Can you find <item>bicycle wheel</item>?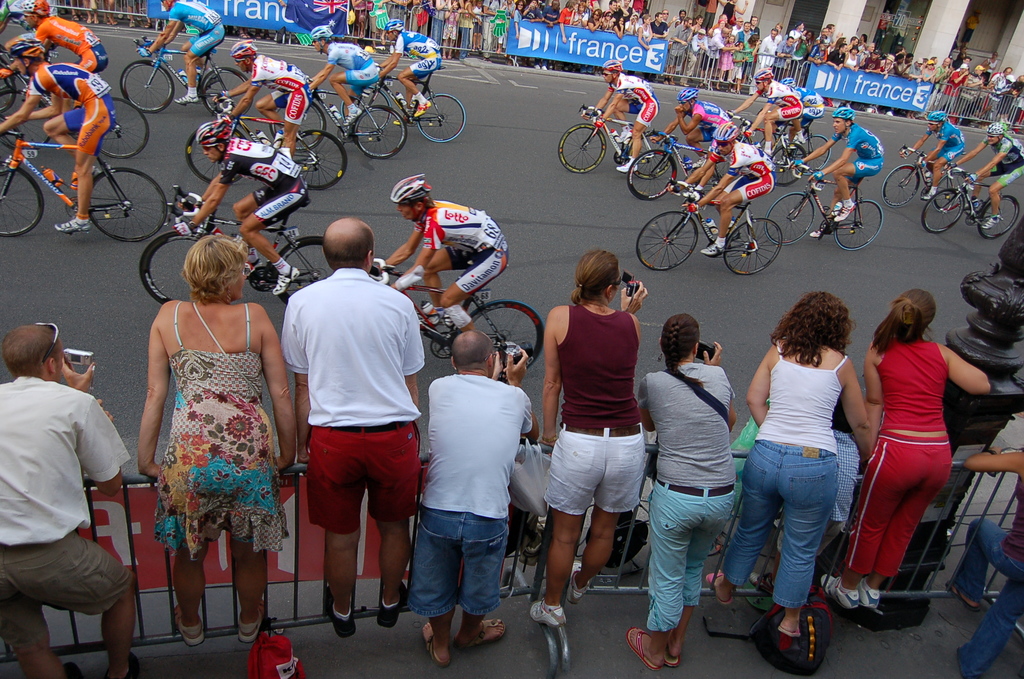
Yes, bounding box: box=[186, 125, 247, 186].
